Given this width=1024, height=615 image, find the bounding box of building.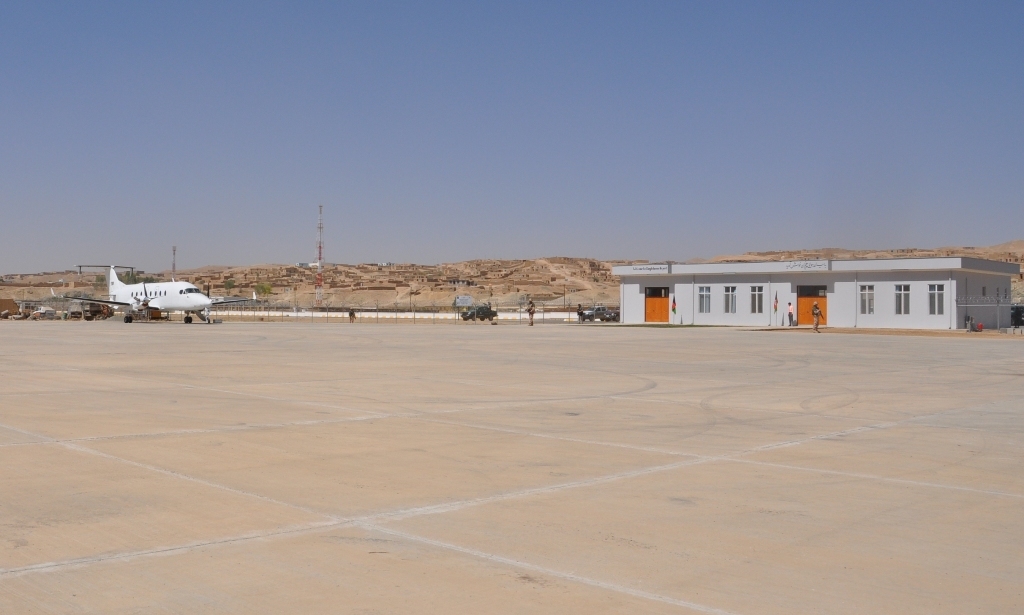
BBox(610, 261, 1023, 334).
